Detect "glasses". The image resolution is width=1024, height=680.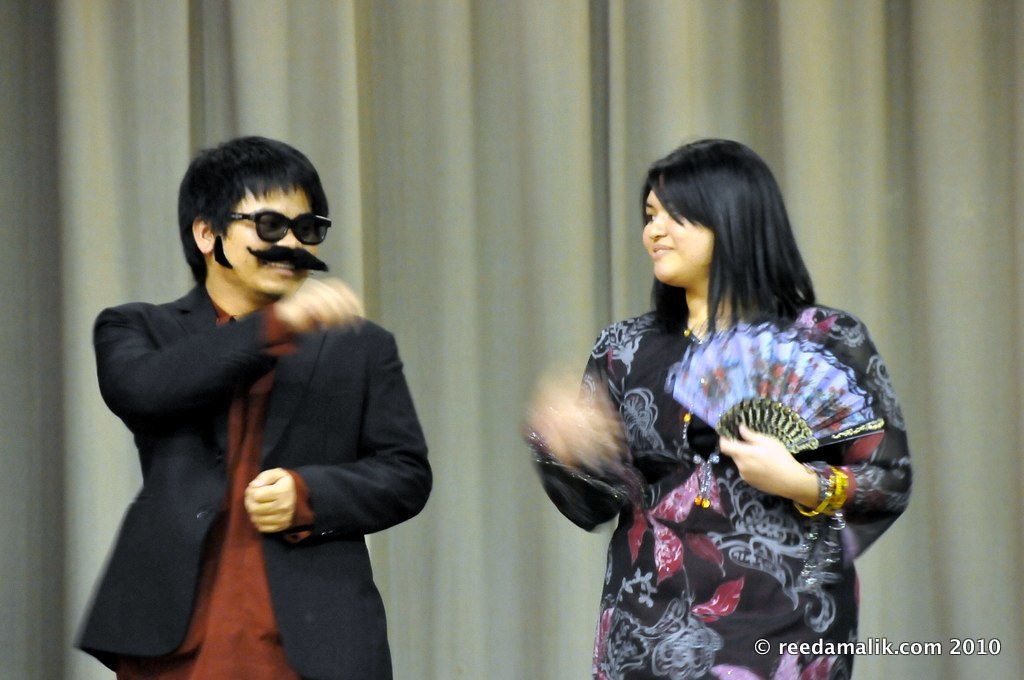
pyautogui.locateOnScreen(221, 205, 337, 244).
